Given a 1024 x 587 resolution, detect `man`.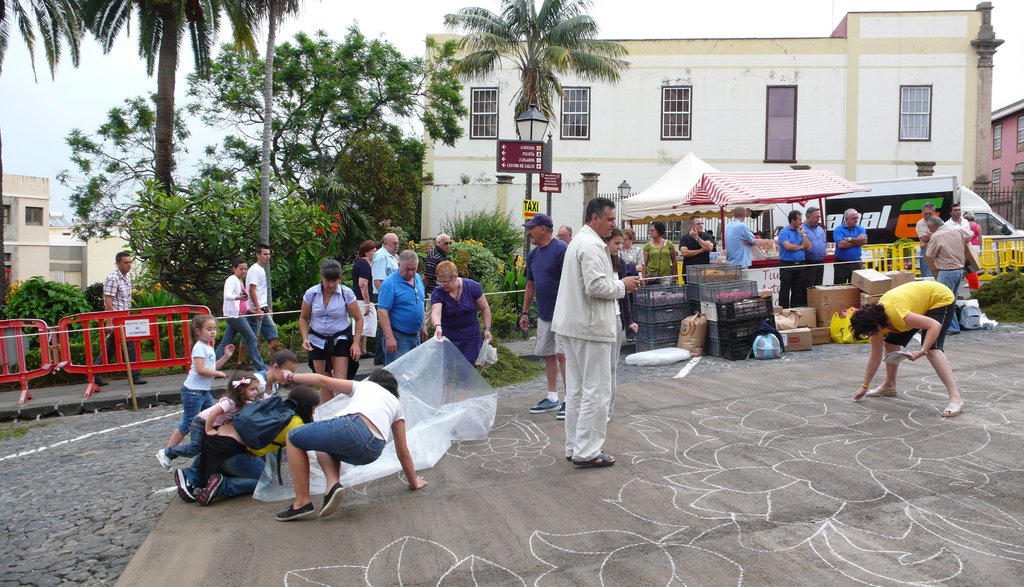
pyautogui.locateOnScreen(916, 204, 936, 268).
